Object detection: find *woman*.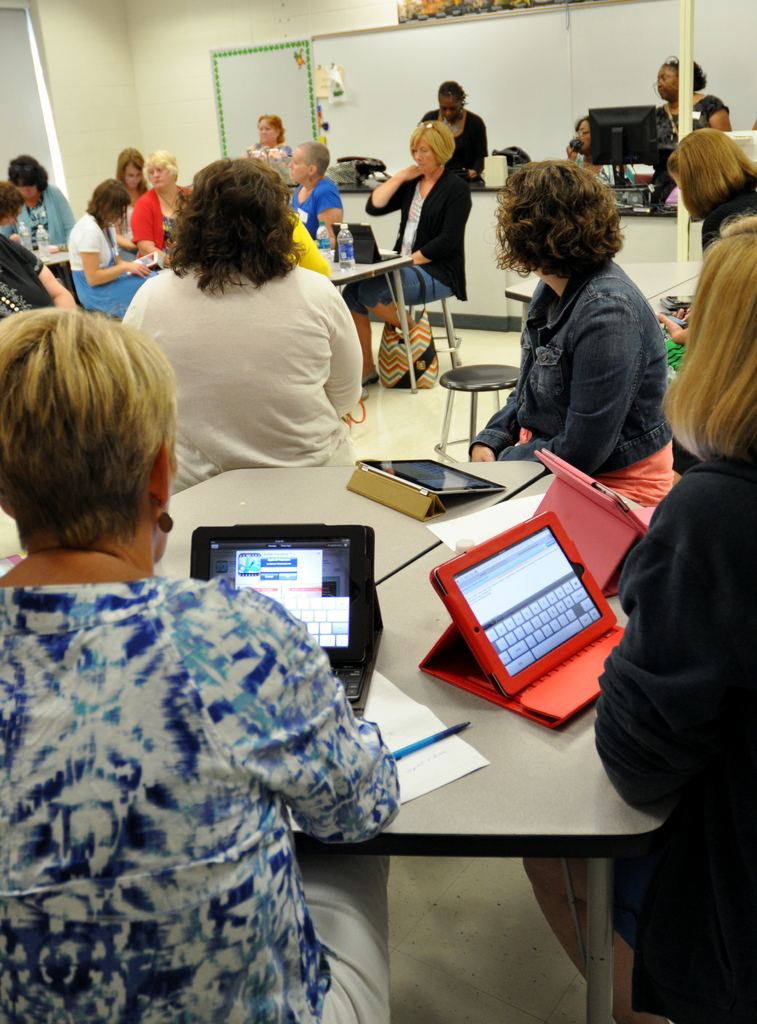
(left=113, top=145, right=374, bottom=470).
